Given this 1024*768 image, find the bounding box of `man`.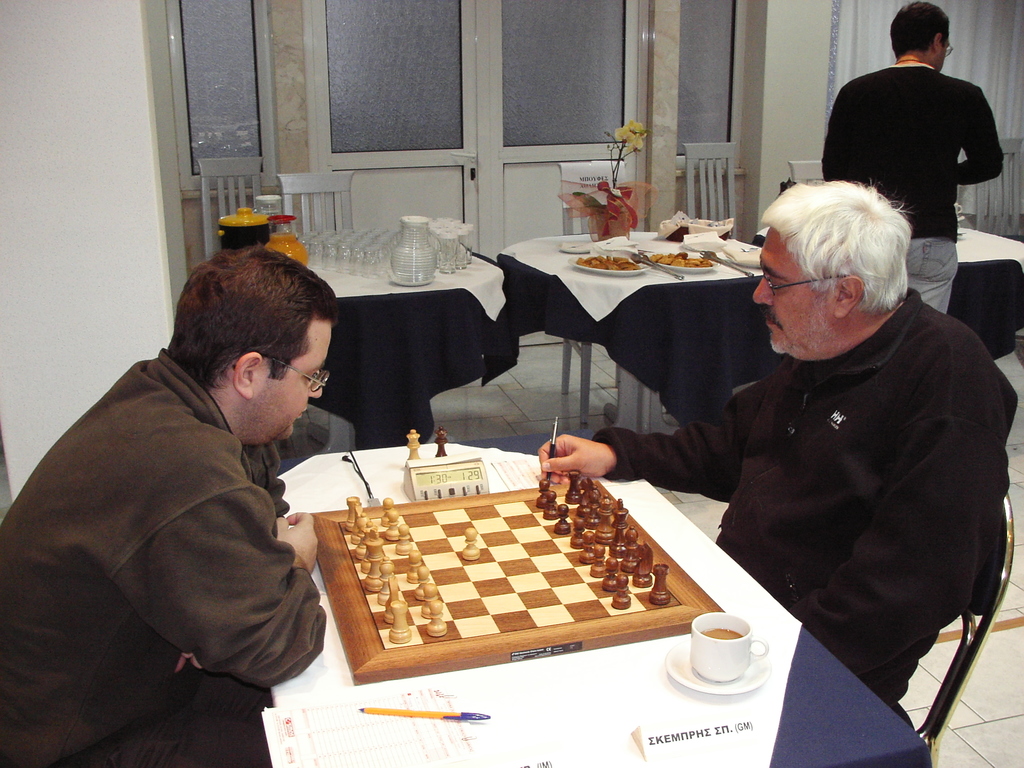
locate(537, 182, 1012, 714).
